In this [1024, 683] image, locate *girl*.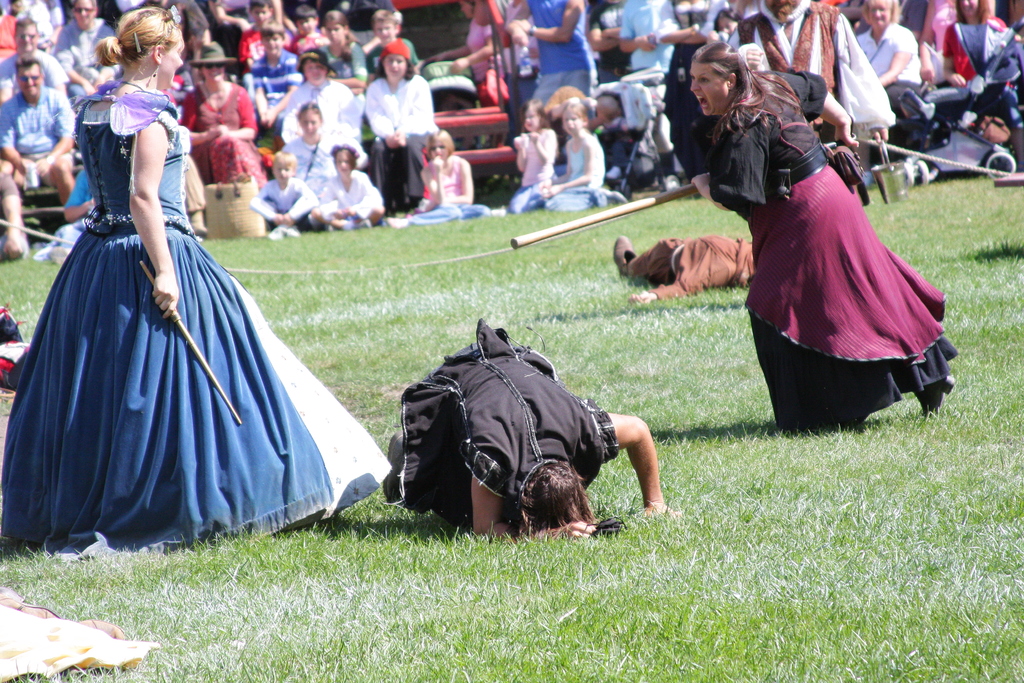
Bounding box: 317, 10, 373, 91.
